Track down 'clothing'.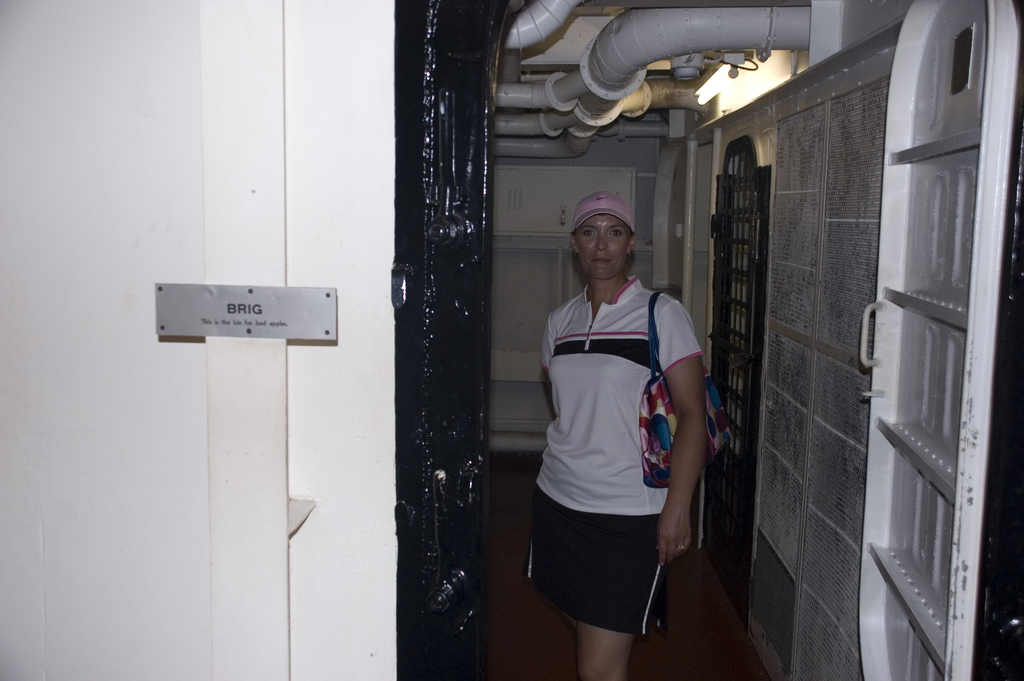
Tracked to {"left": 517, "top": 277, "right": 724, "bottom": 643}.
